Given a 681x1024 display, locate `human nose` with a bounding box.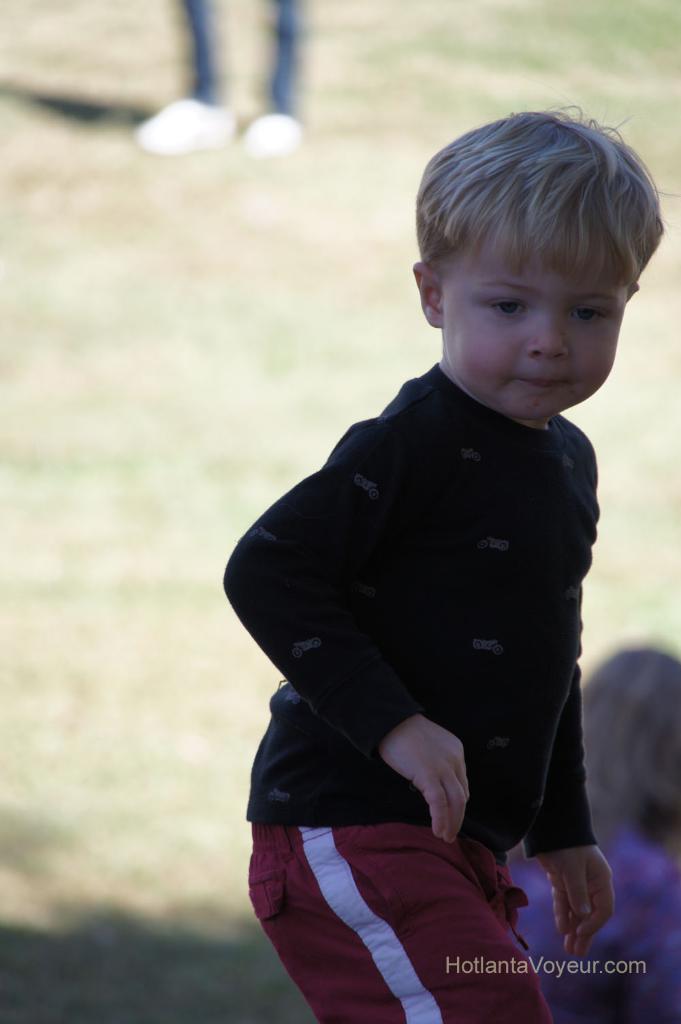
Located: 522:306:569:362.
